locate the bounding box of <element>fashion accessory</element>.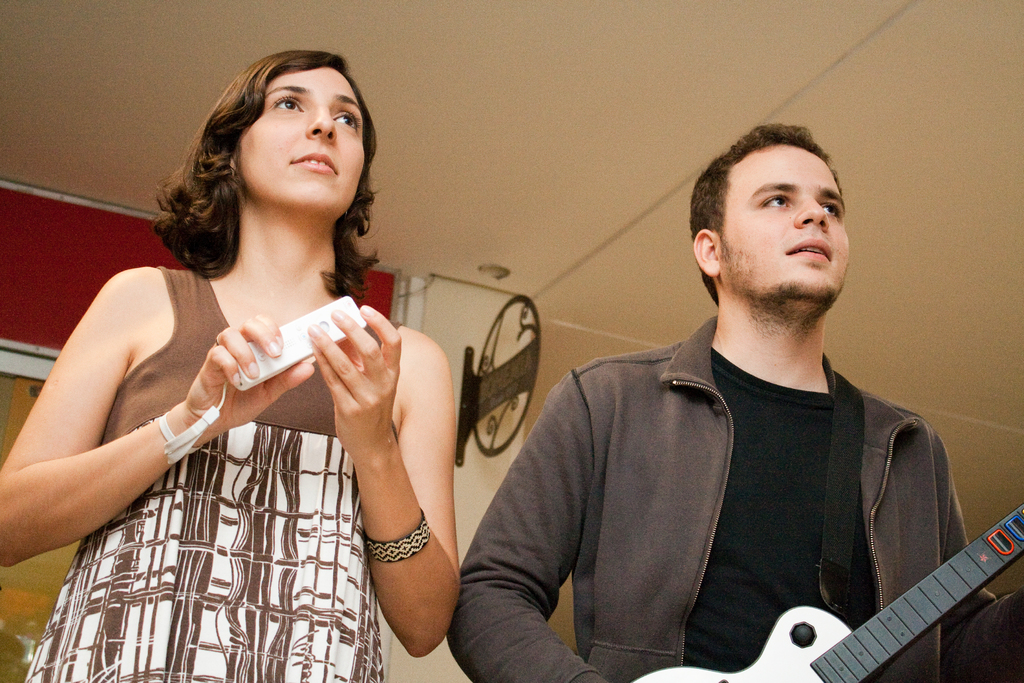
Bounding box: left=367, top=513, right=433, bottom=566.
